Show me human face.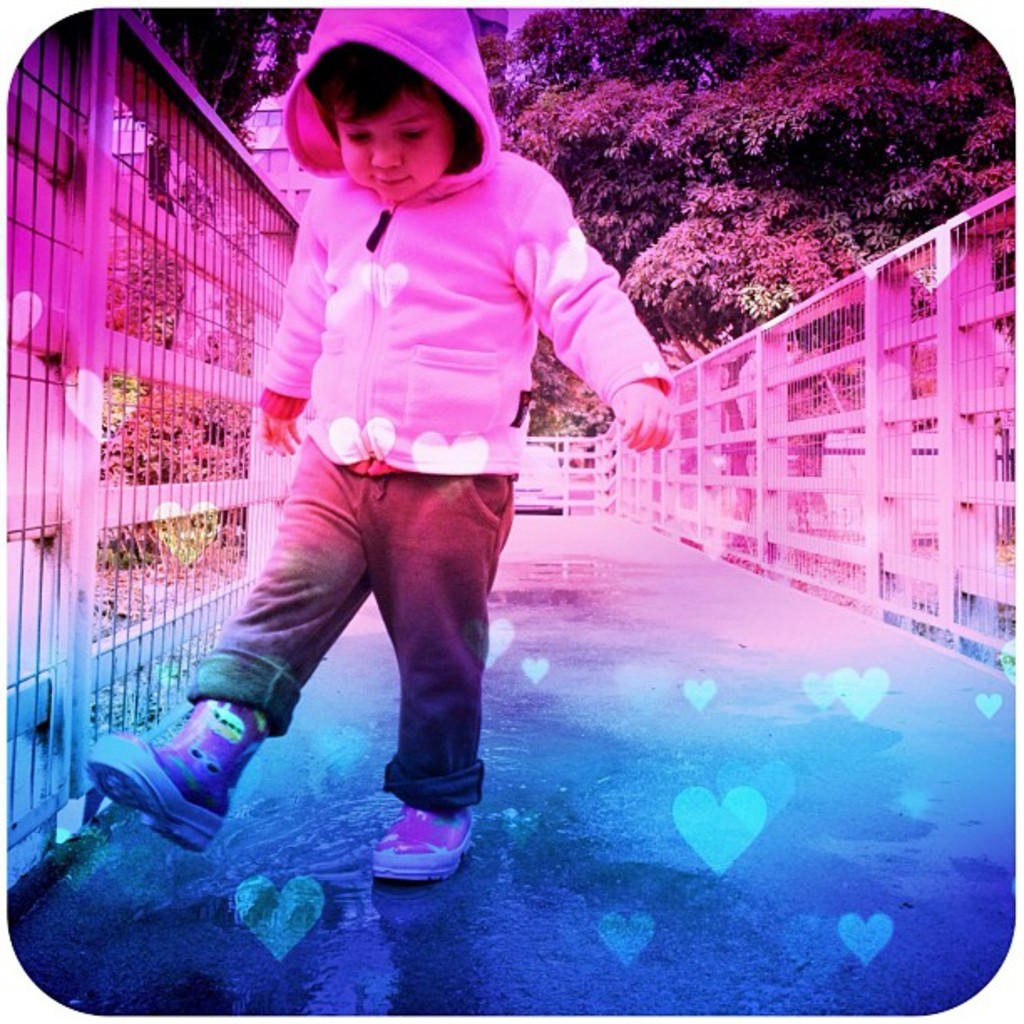
human face is here: region(336, 84, 457, 206).
